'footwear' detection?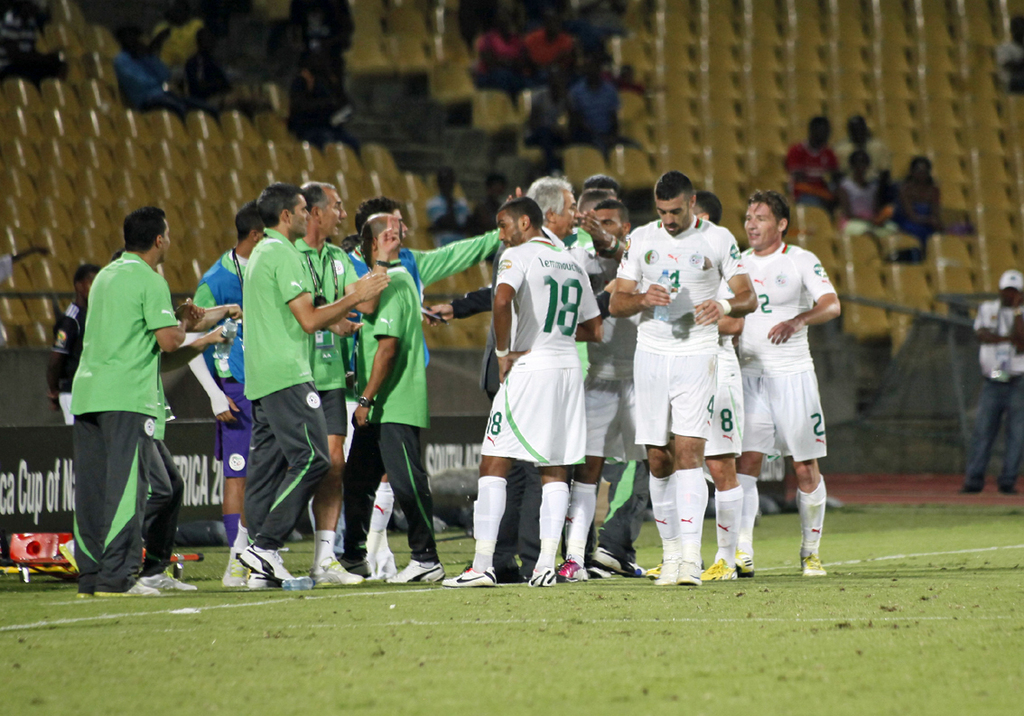
l=337, t=550, r=374, b=576
